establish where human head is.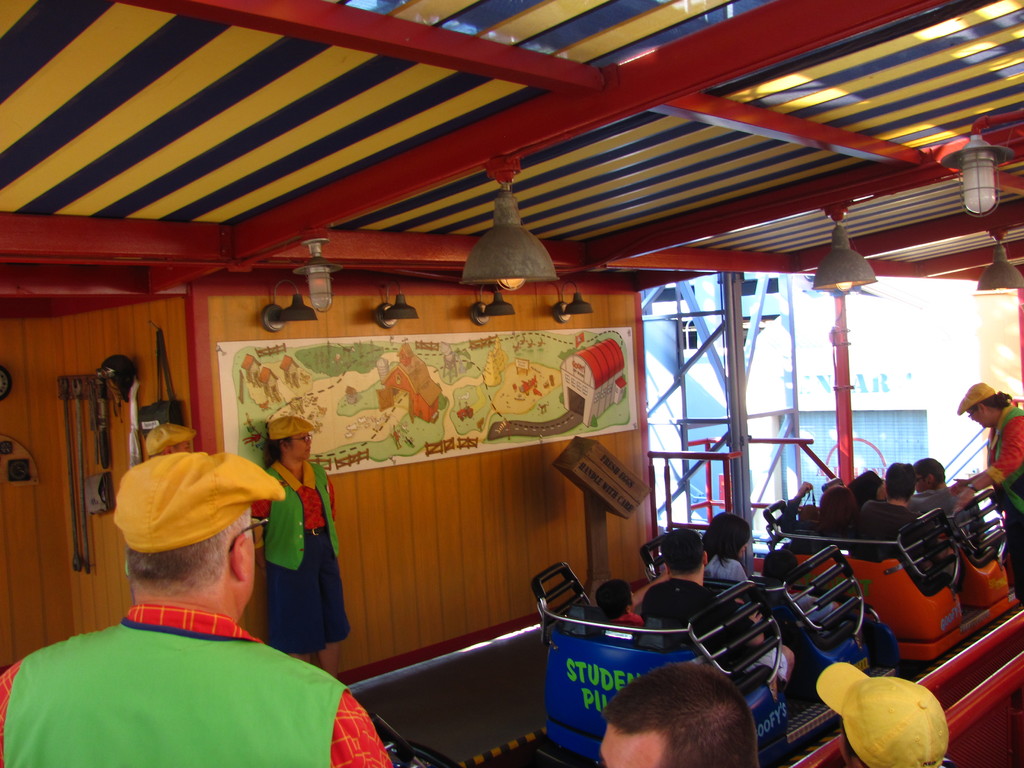
Established at bbox=(101, 465, 279, 630).
